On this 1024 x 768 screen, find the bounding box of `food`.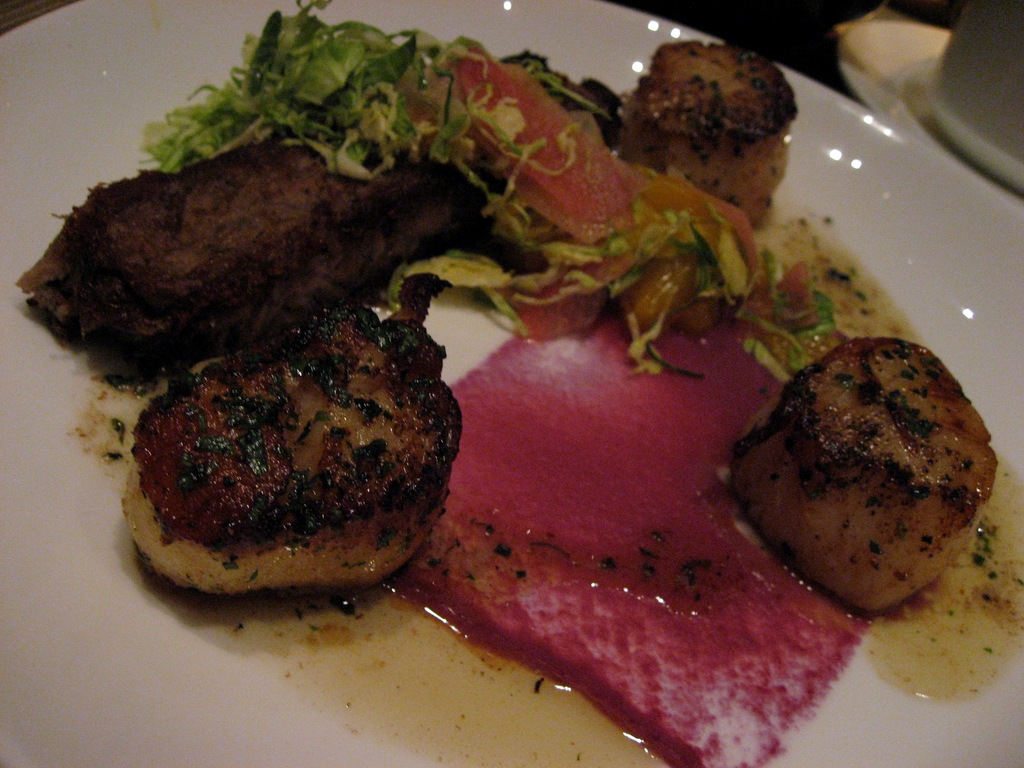
Bounding box: crop(118, 273, 463, 623).
